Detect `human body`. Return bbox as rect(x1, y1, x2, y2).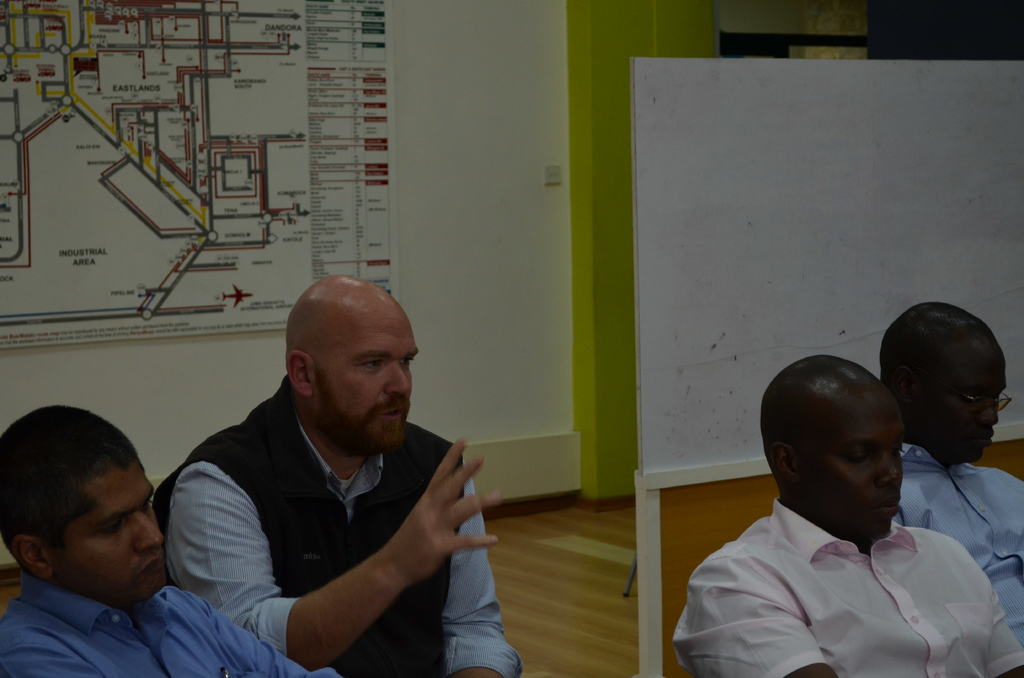
rect(874, 298, 1023, 677).
